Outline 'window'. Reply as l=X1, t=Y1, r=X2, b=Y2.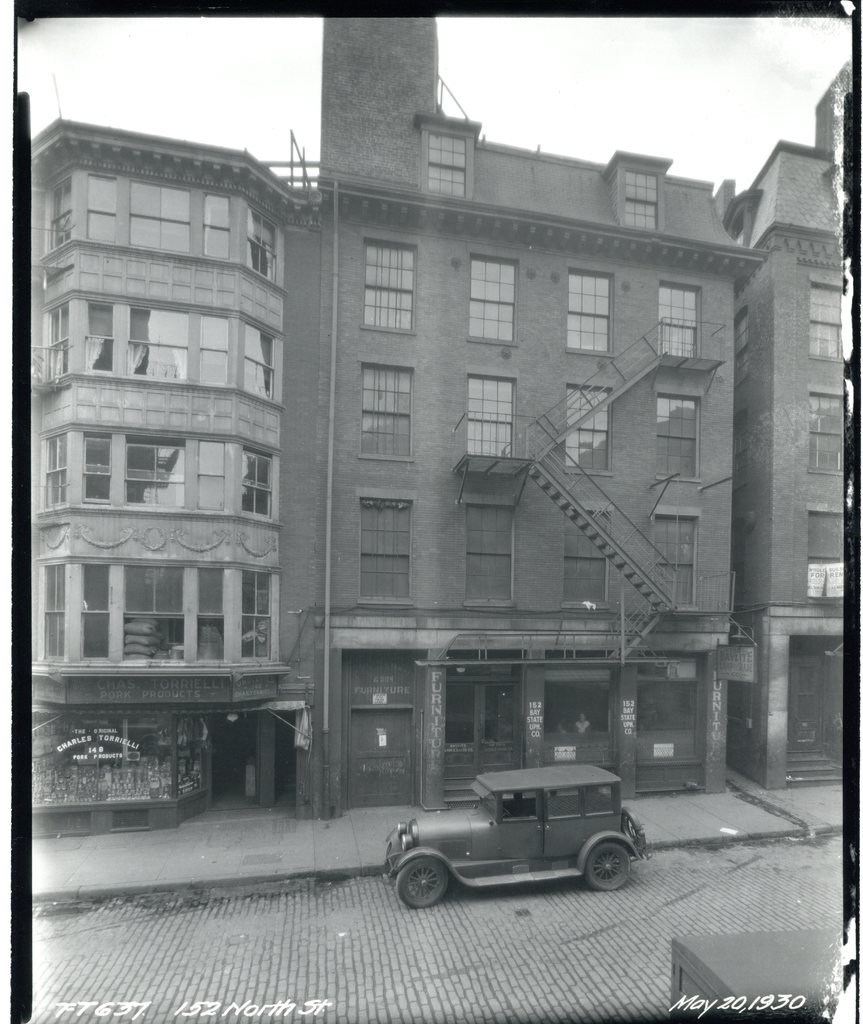
l=658, t=395, r=700, b=483.
